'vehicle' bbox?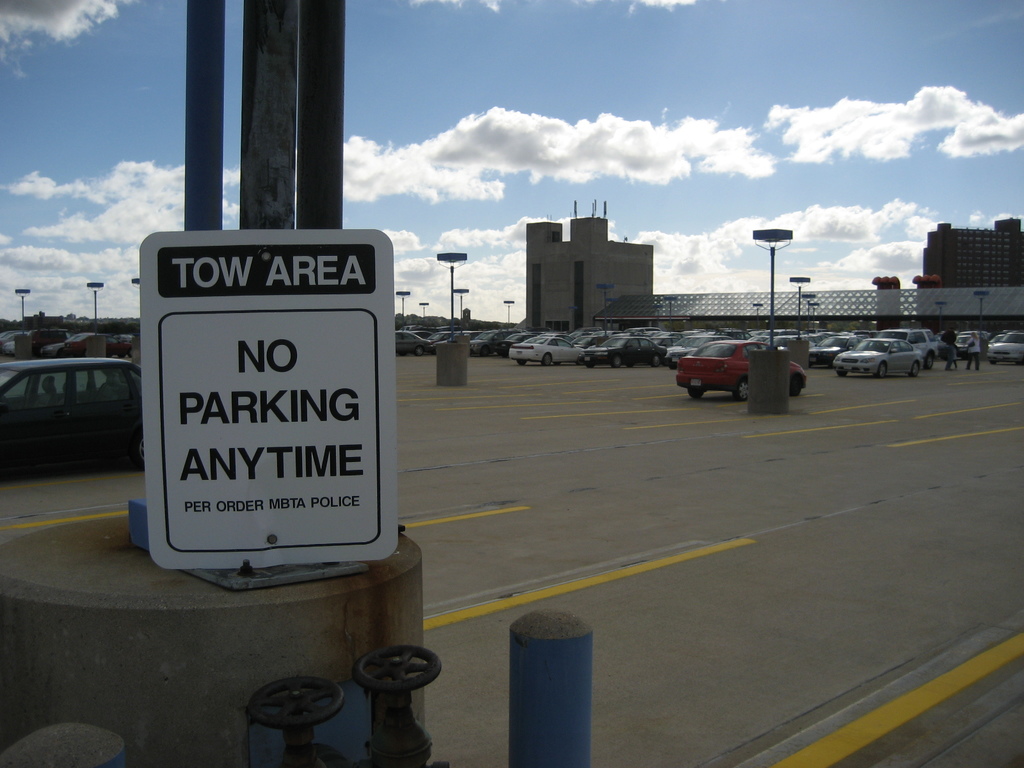
[left=829, top=339, right=926, bottom=380]
